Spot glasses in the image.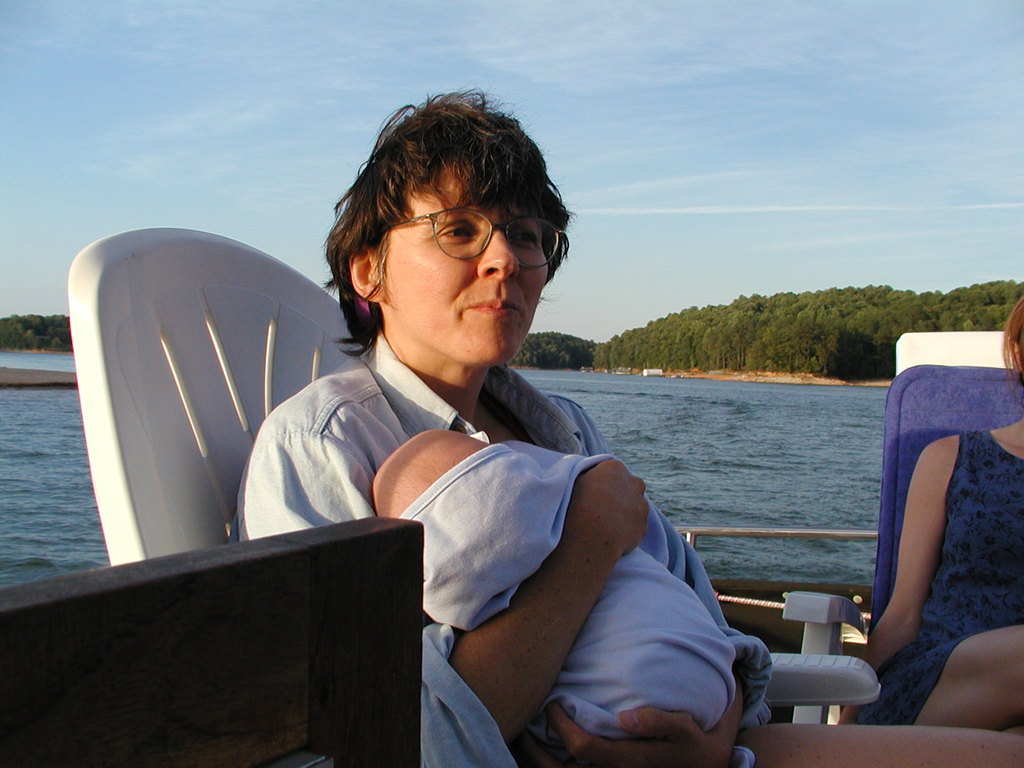
glasses found at 380, 205, 564, 271.
